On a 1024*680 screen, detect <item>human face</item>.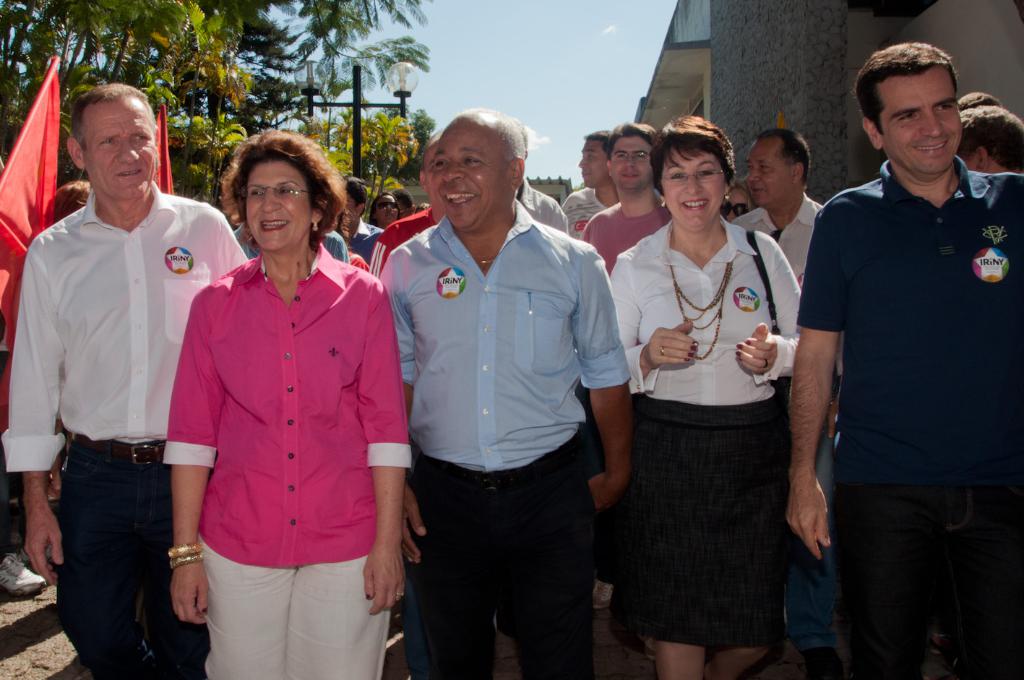
left=377, top=192, right=395, bottom=221.
